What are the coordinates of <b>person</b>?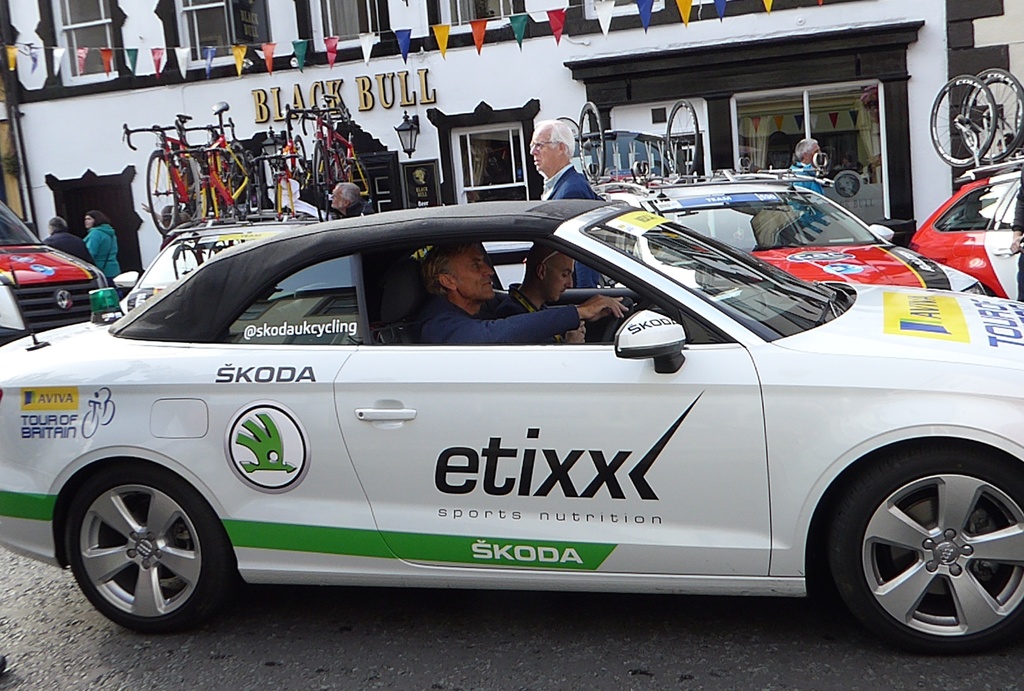
{"left": 781, "top": 138, "right": 821, "bottom": 226}.
